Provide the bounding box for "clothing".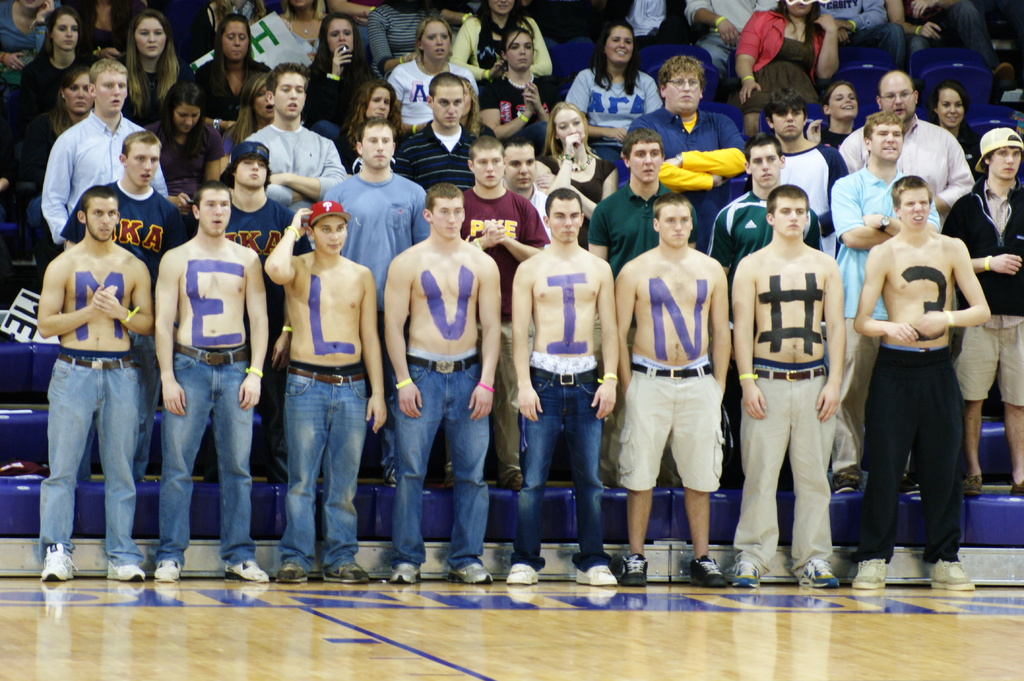
rect(618, 360, 729, 492).
